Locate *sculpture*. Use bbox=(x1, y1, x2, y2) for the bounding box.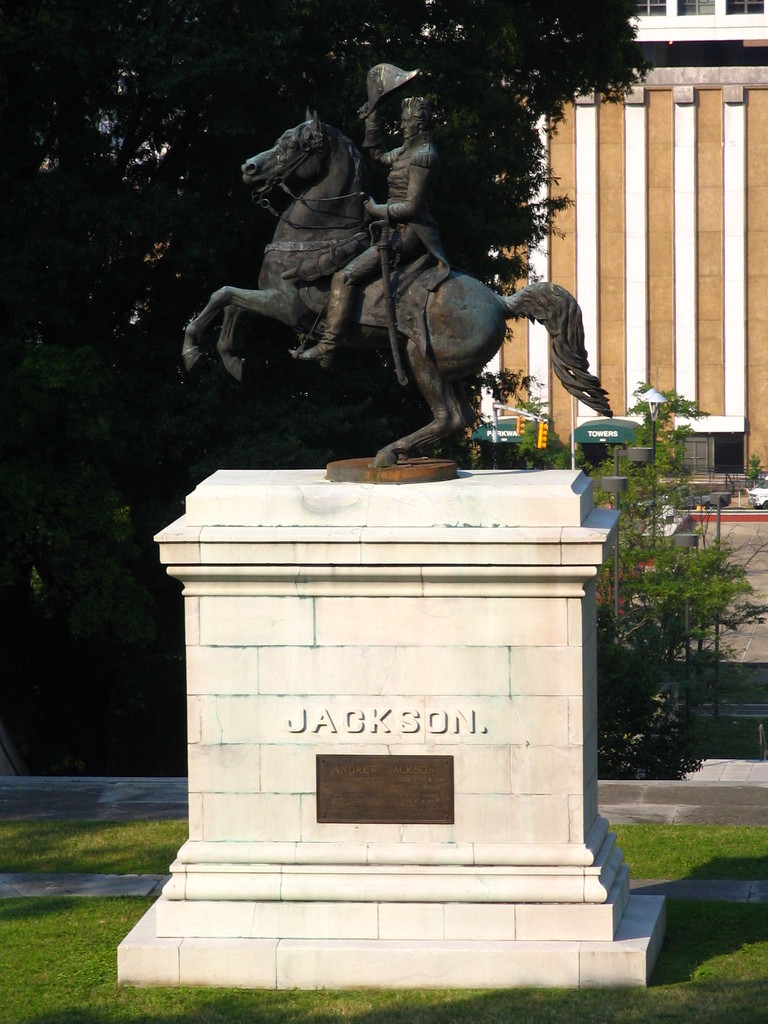
bbox=(177, 87, 592, 487).
